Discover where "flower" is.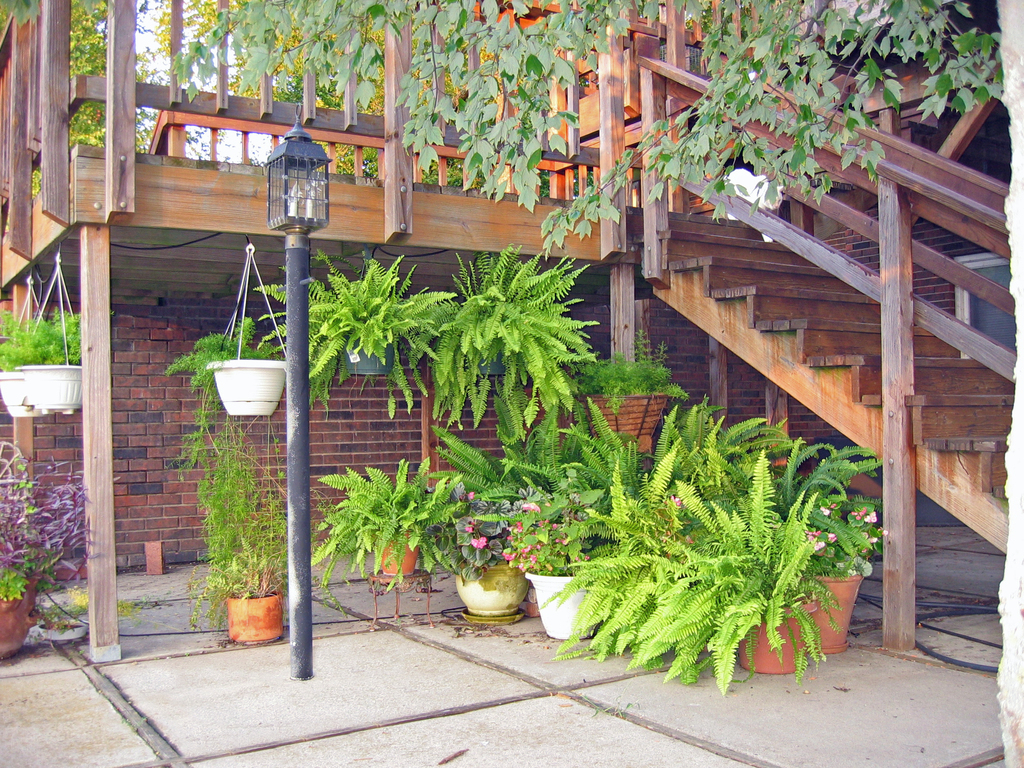
Discovered at (822,534,836,540).
